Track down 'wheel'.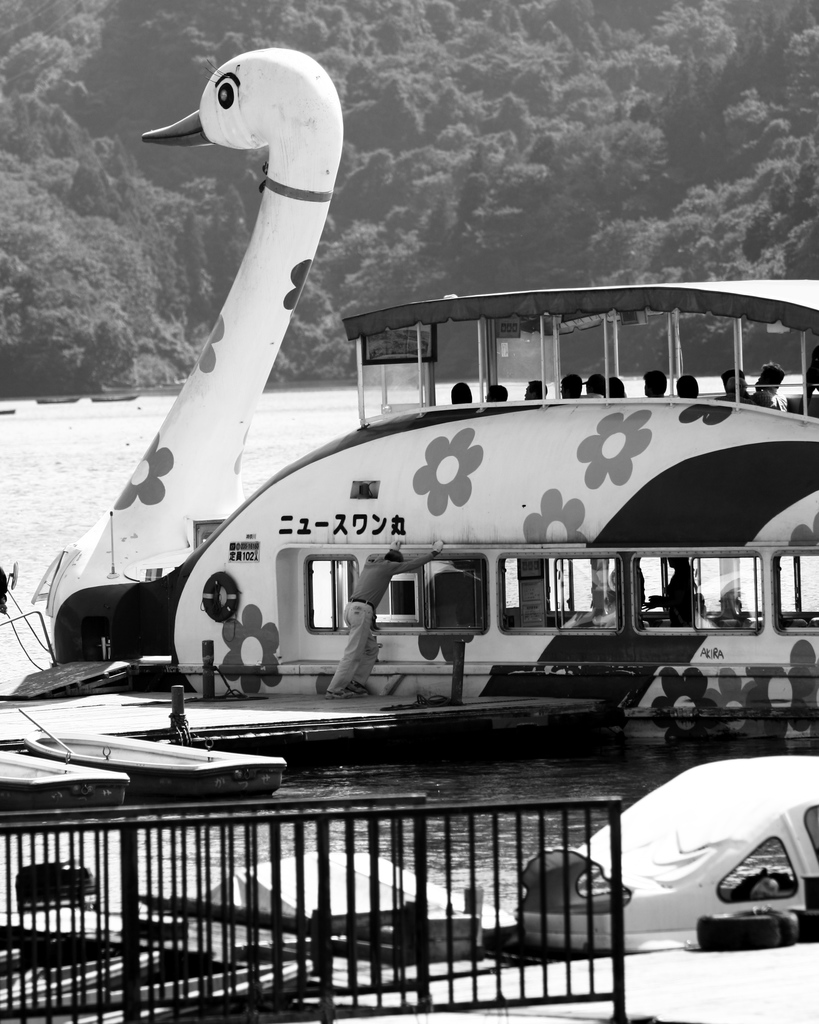
Tracked to 777 905 798 949.
